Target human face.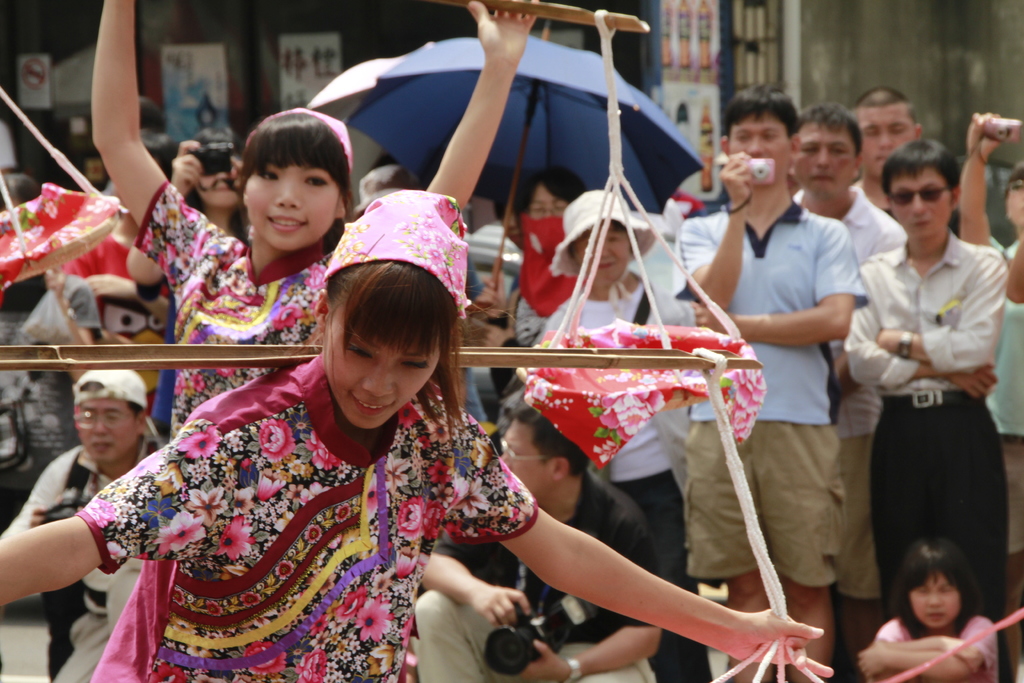
Target region: rect(891, 168, 952, 248).
